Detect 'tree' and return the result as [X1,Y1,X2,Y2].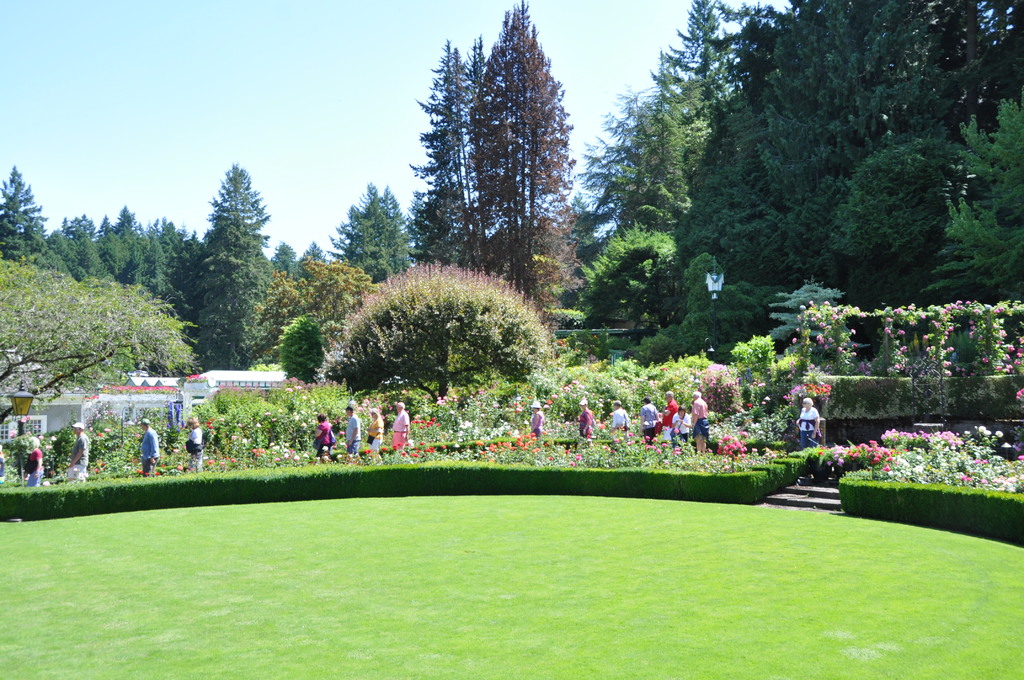
[261,281,302,344].
